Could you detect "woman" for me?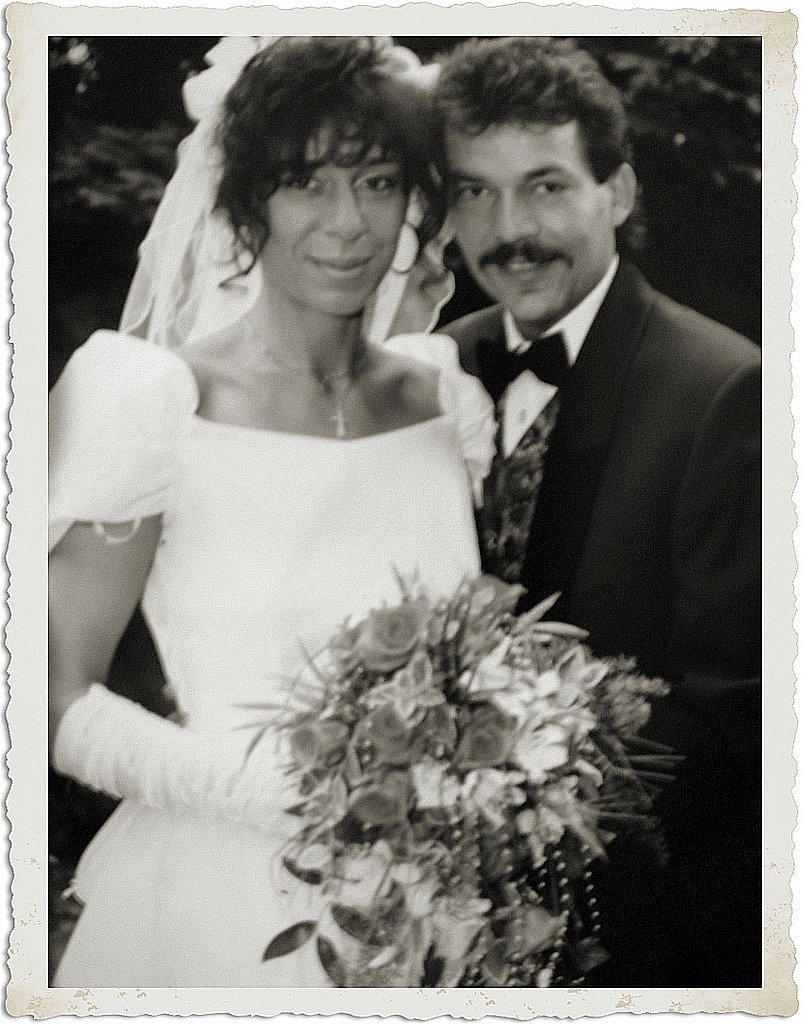
Detection result: <bbox>45, 36, 604, 956</bbox>.
